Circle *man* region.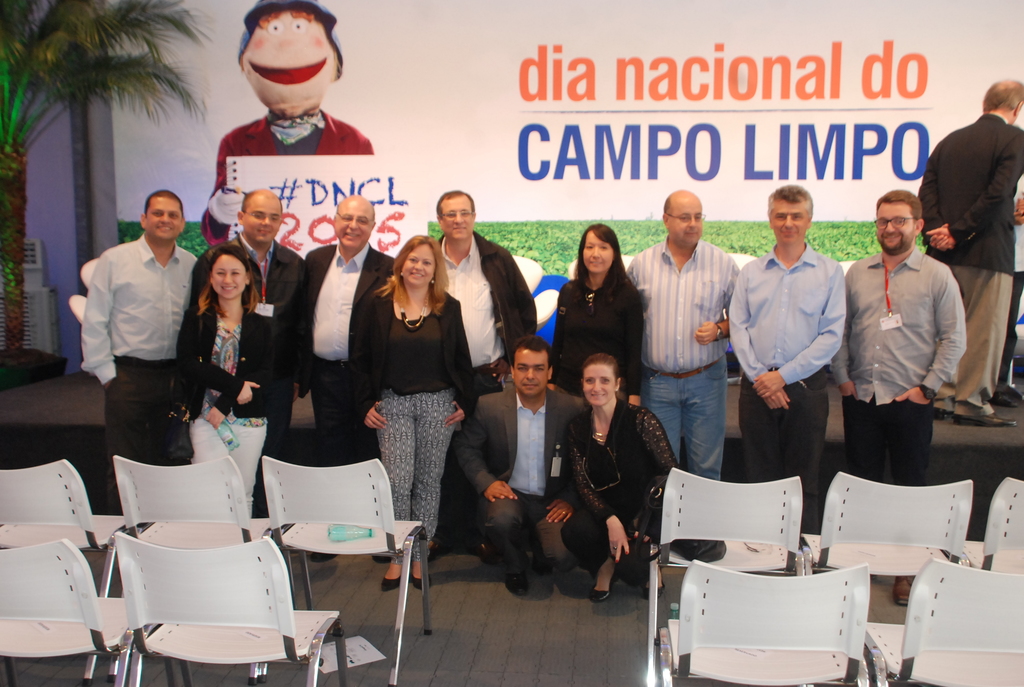
Region: box(726, 184, 850, 531).
